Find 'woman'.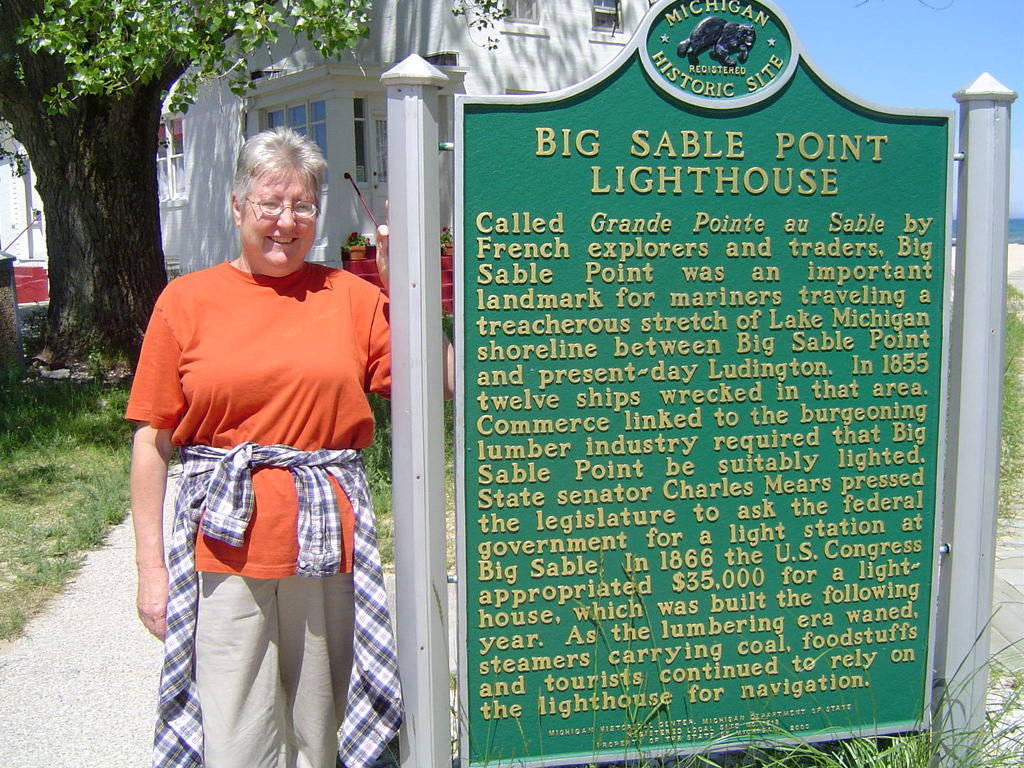
rect(116, 130, 397, 730).
